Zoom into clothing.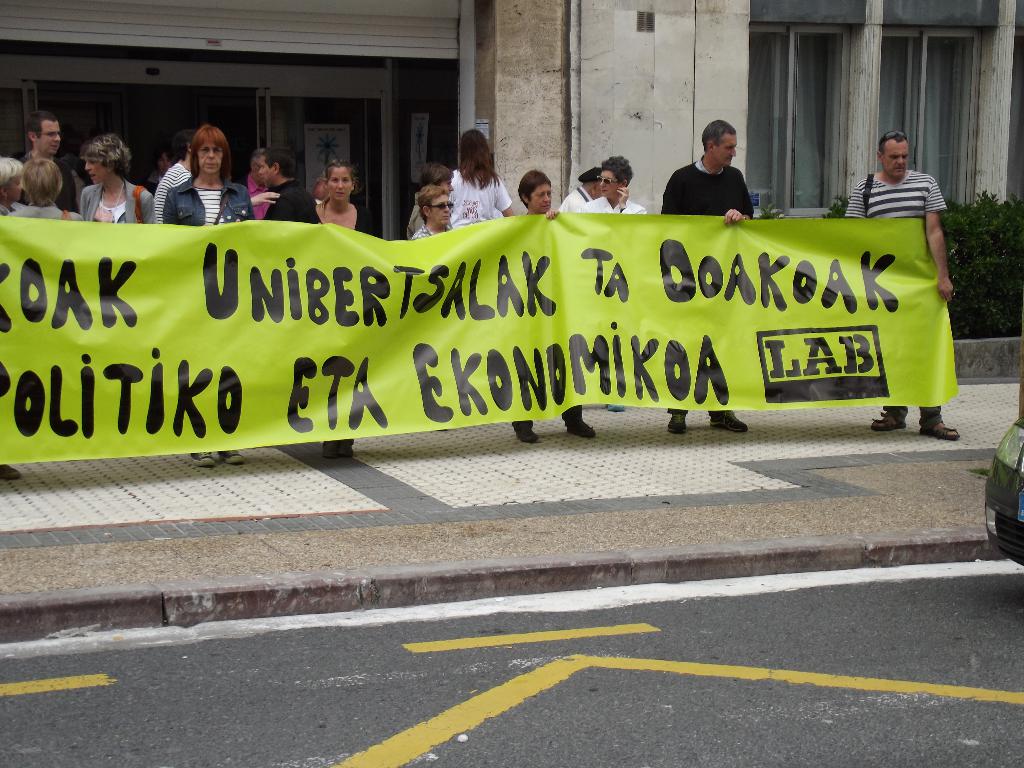
Zoom target: bbox(149, 161, 186, 223).
